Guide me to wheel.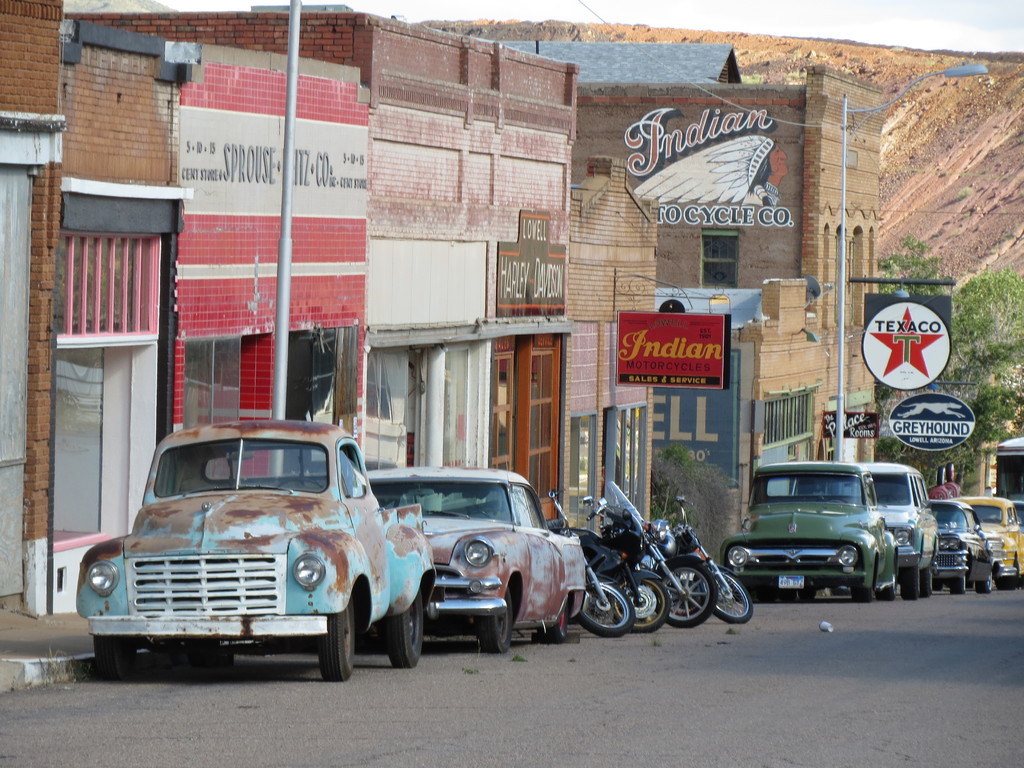
Guidance: bbox=(908, 570, 916, 595).
